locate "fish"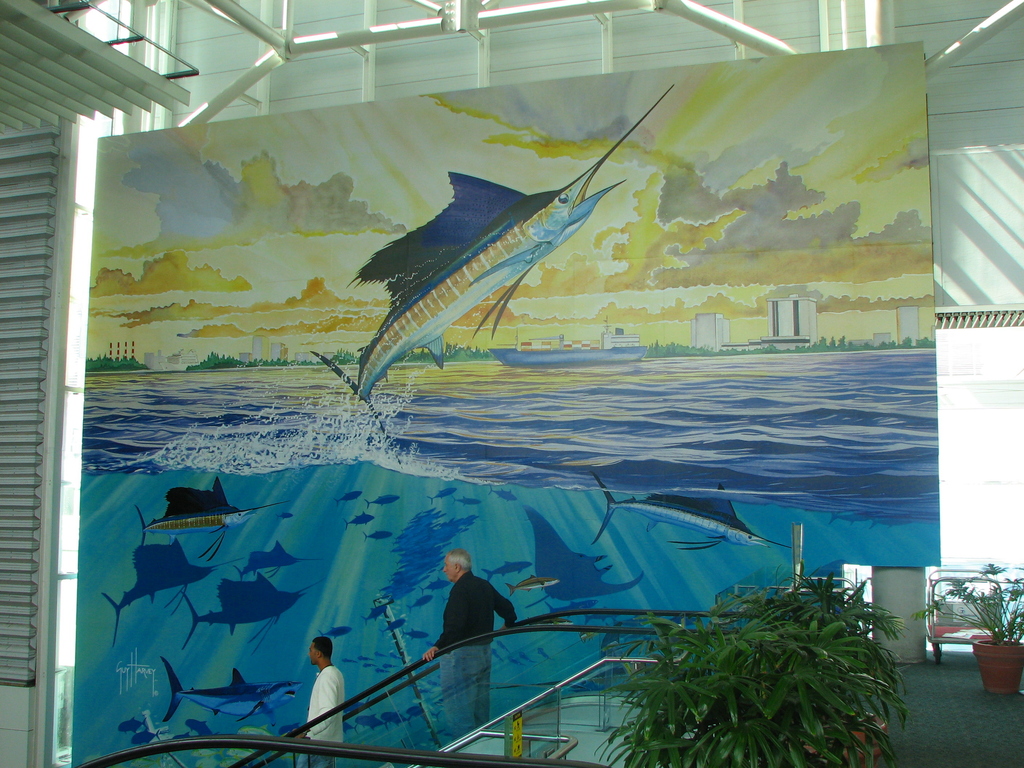
[x1=456, y1=493, x2=487, y2=508]
